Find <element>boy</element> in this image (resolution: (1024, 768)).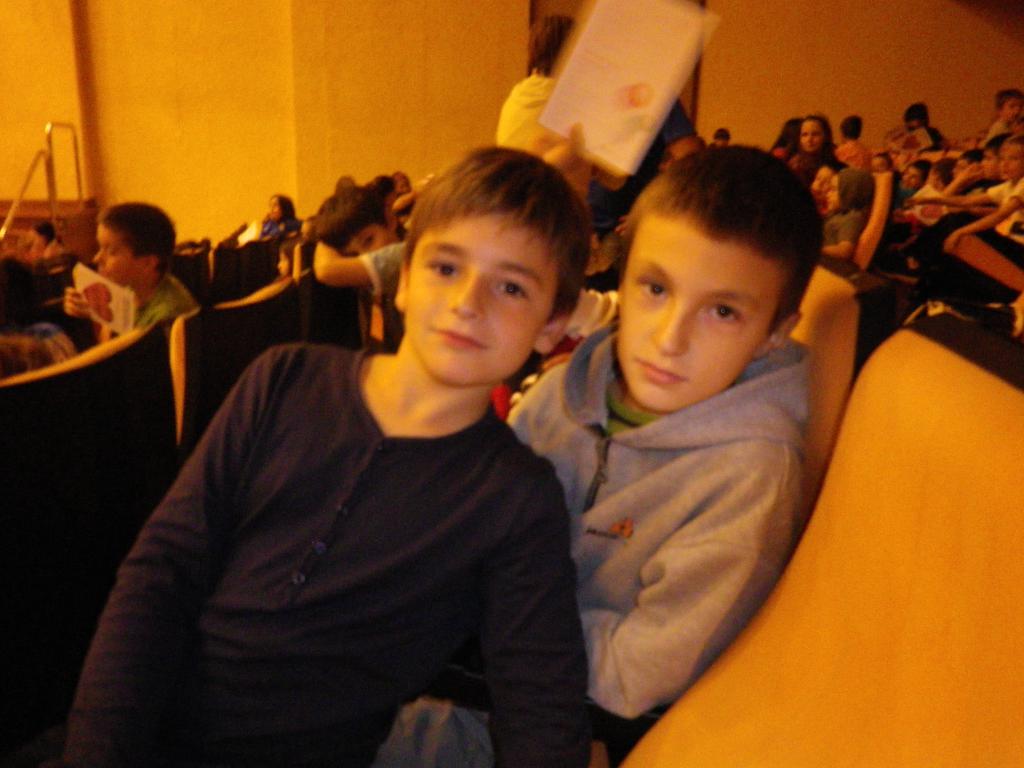
bbox(312, 183, 422, 302).
